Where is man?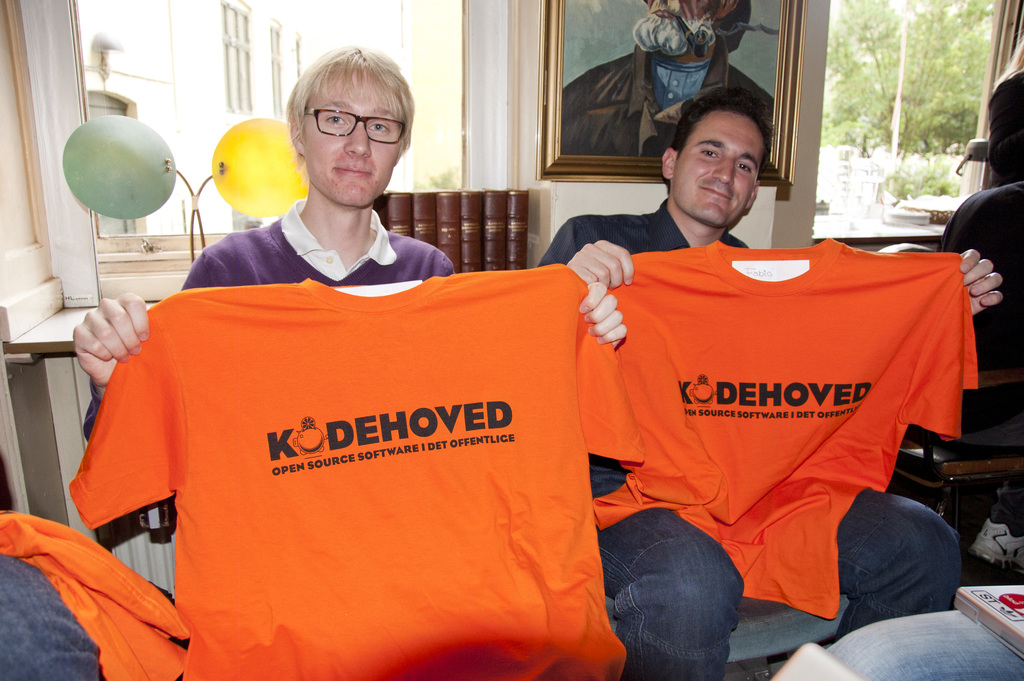
(left=78, top=44, right=628, bottom=447).
